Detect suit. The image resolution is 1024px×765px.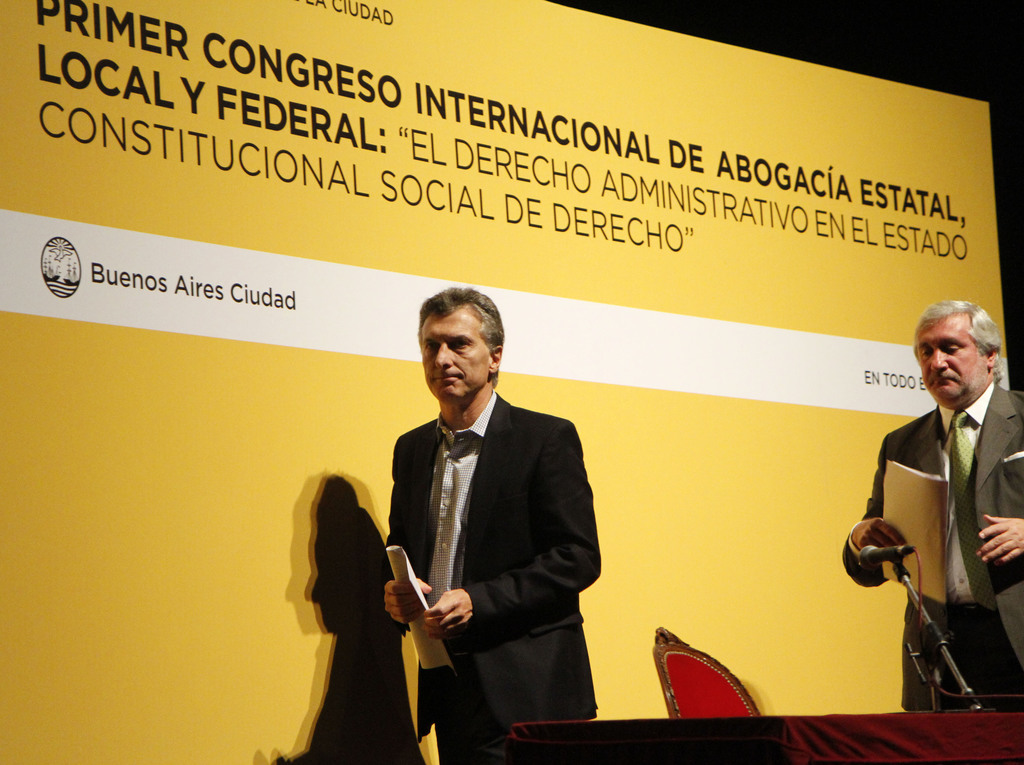
(844, 376, 1023, 713).
